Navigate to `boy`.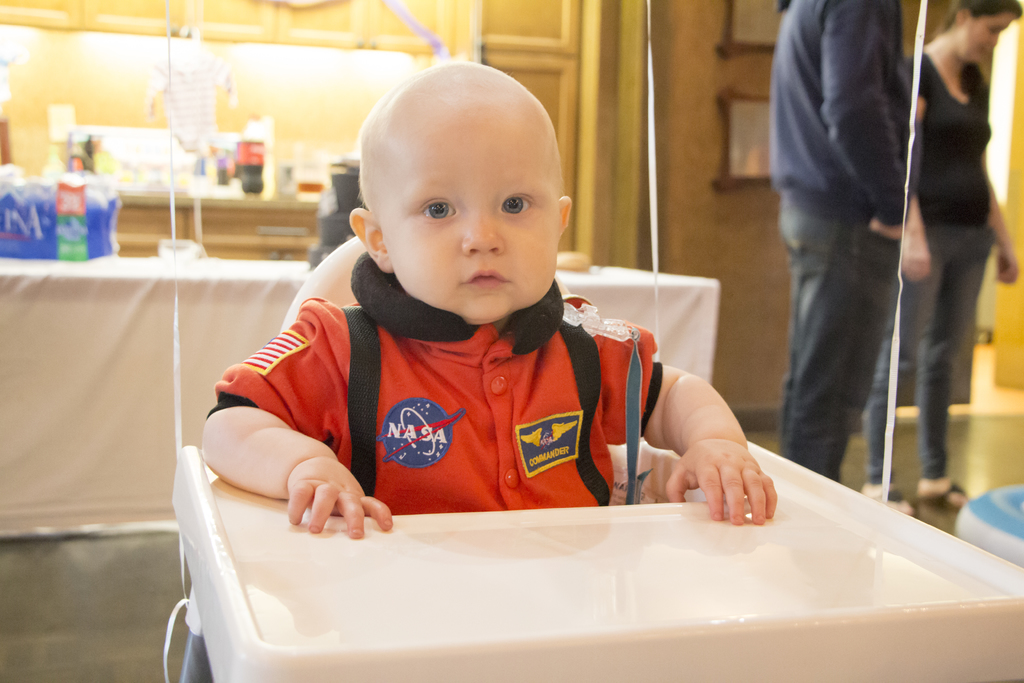
Navigation target: <box>204,59,778,547</box>.
